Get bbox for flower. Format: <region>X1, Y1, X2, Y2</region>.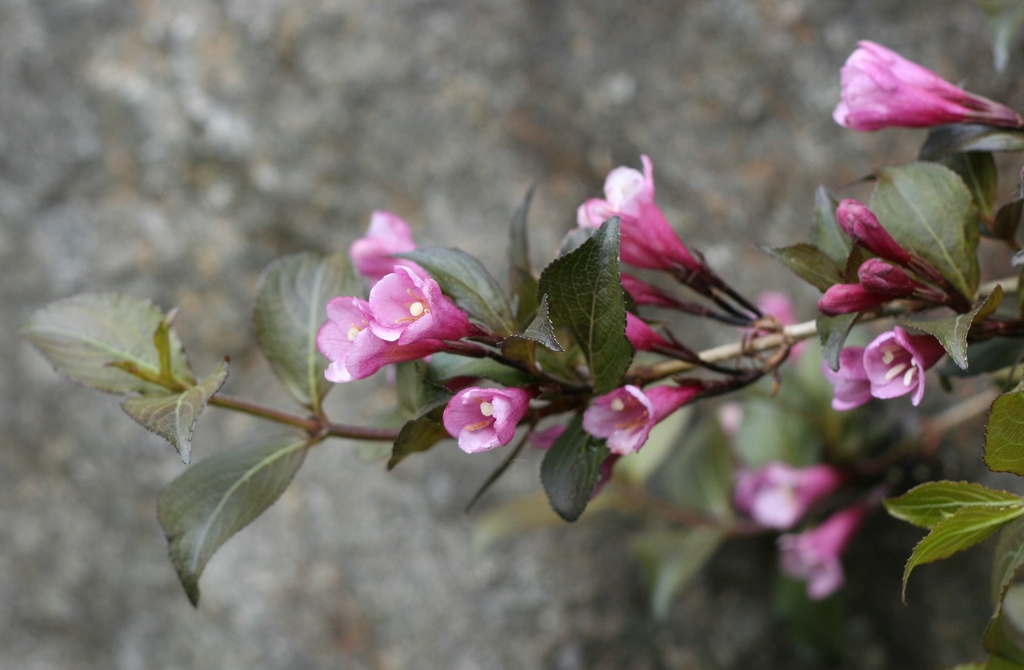
<region>579, 156, 703, 272</region>.
